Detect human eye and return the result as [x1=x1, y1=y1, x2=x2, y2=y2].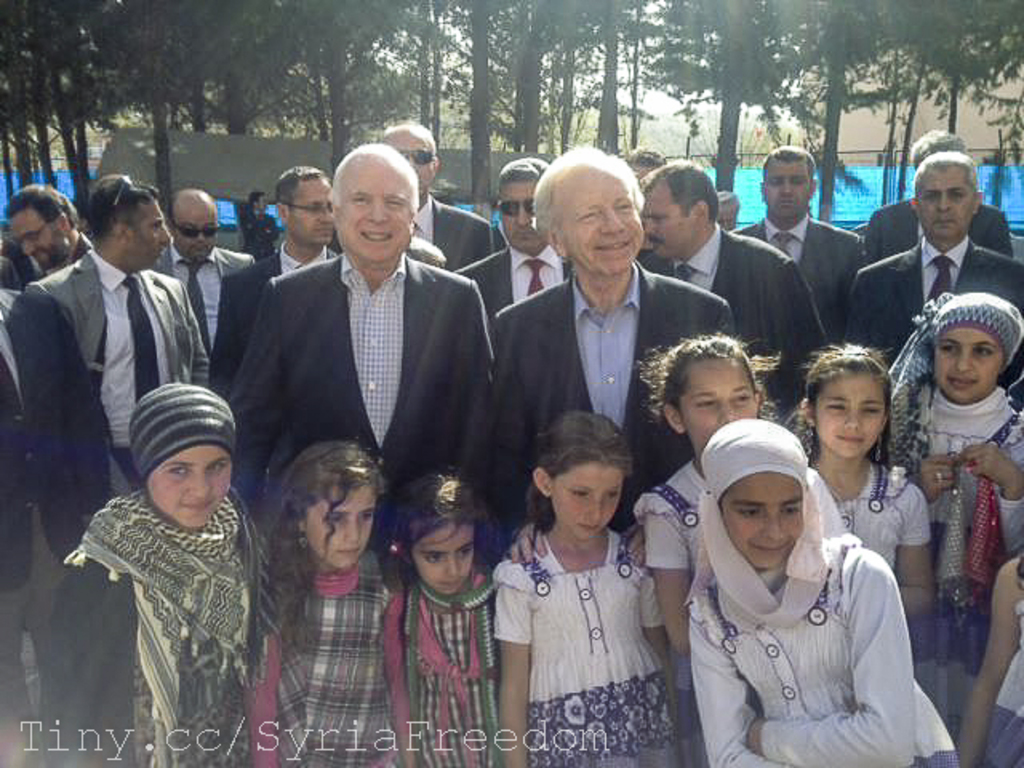
[x1=779, y1=504, x2=802, y2=515].
